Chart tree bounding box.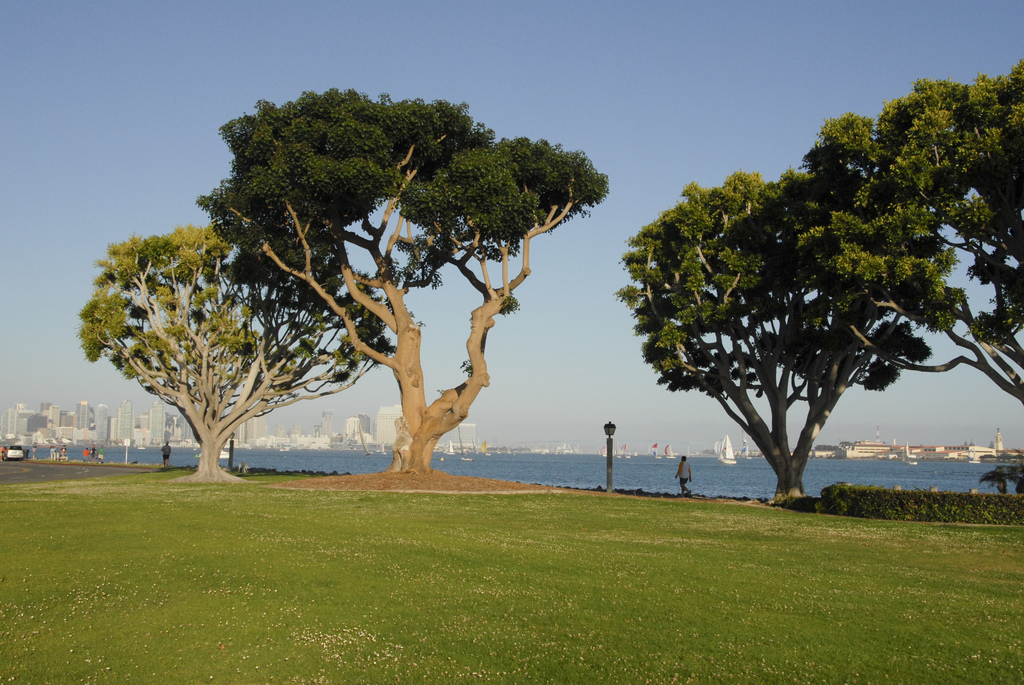
Charted: 762/68/1023/422.
